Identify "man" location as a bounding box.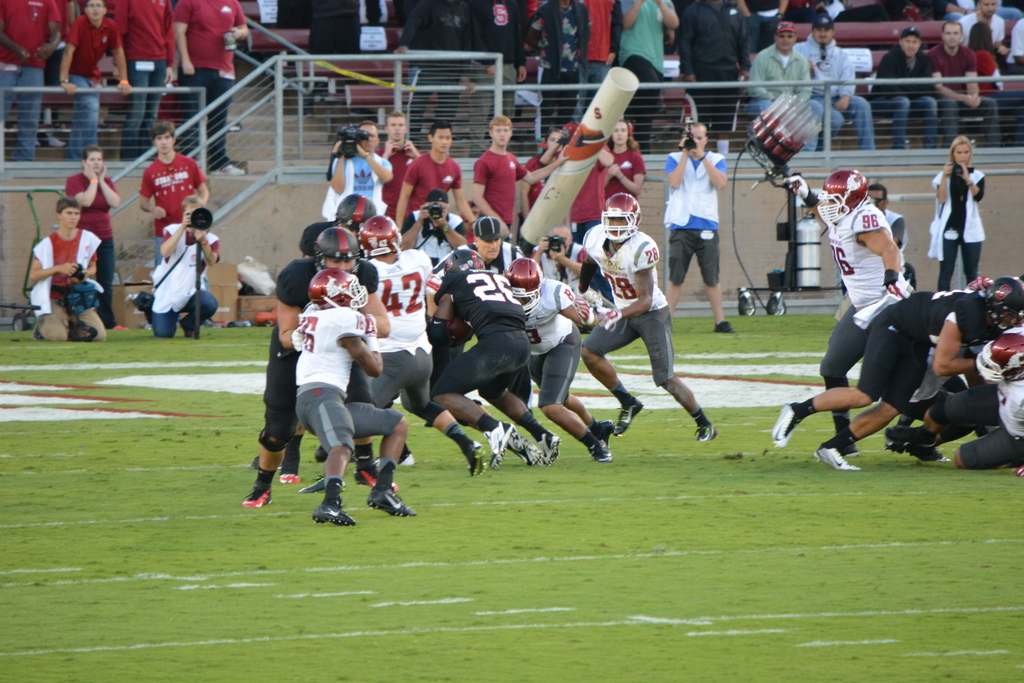
[x1=29, y1=197, x2=106, y2=348].
